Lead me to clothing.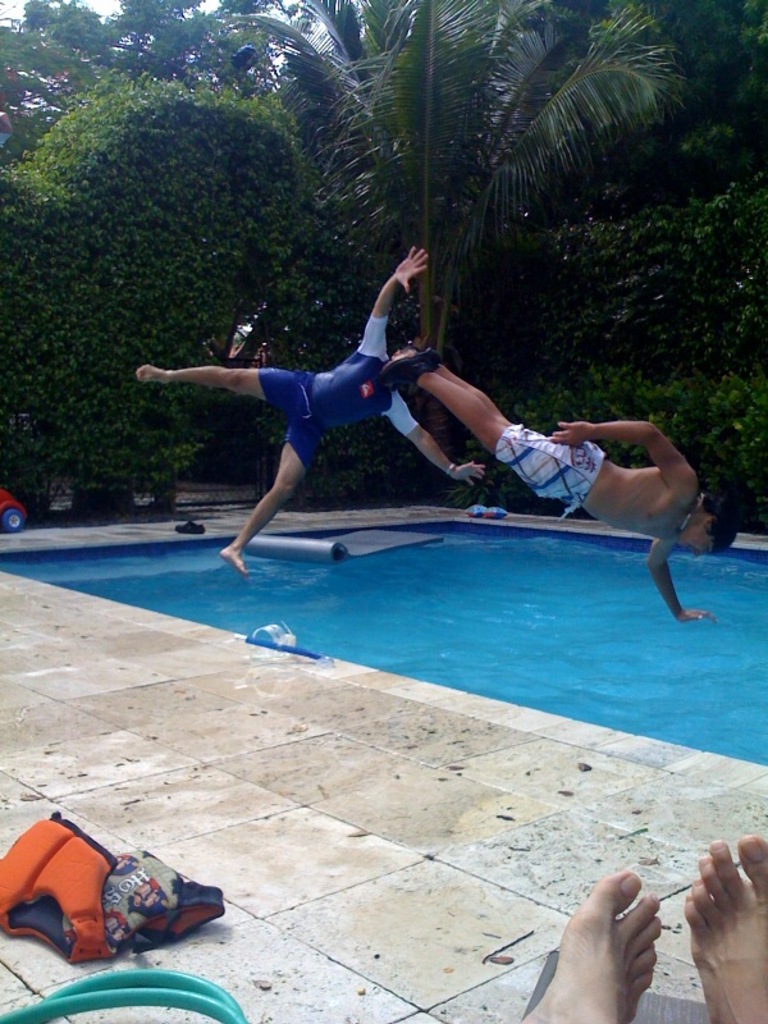
Lead to {"left": 0, "top": 800, "right": 230, "bottom": 965}.
